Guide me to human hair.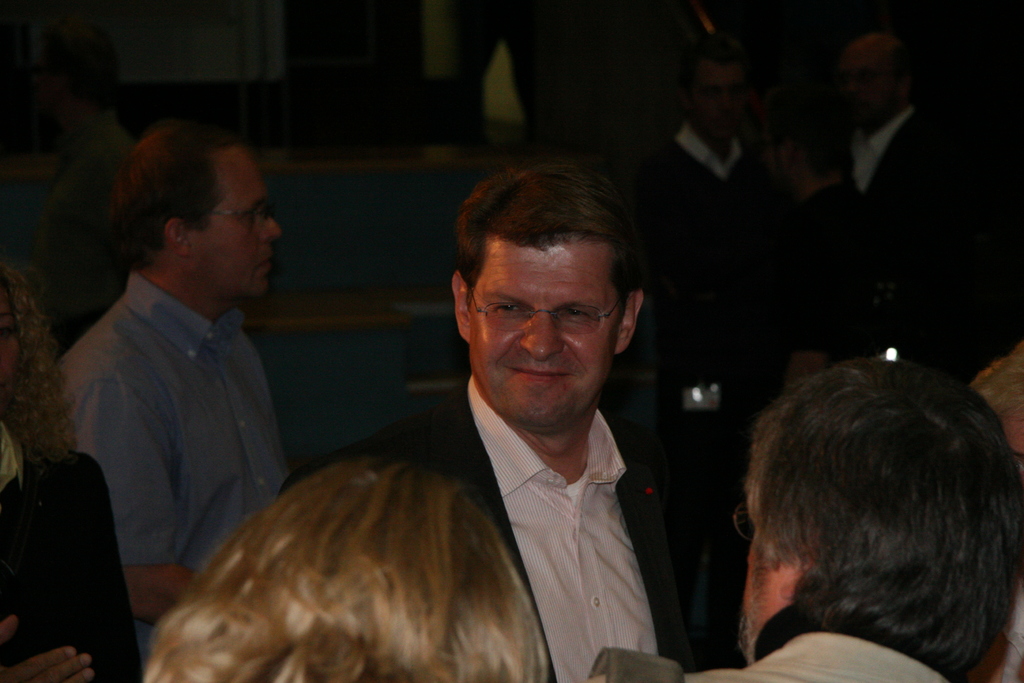
Guidance: (x1=0, y1=258, x2=83, y2=469).
